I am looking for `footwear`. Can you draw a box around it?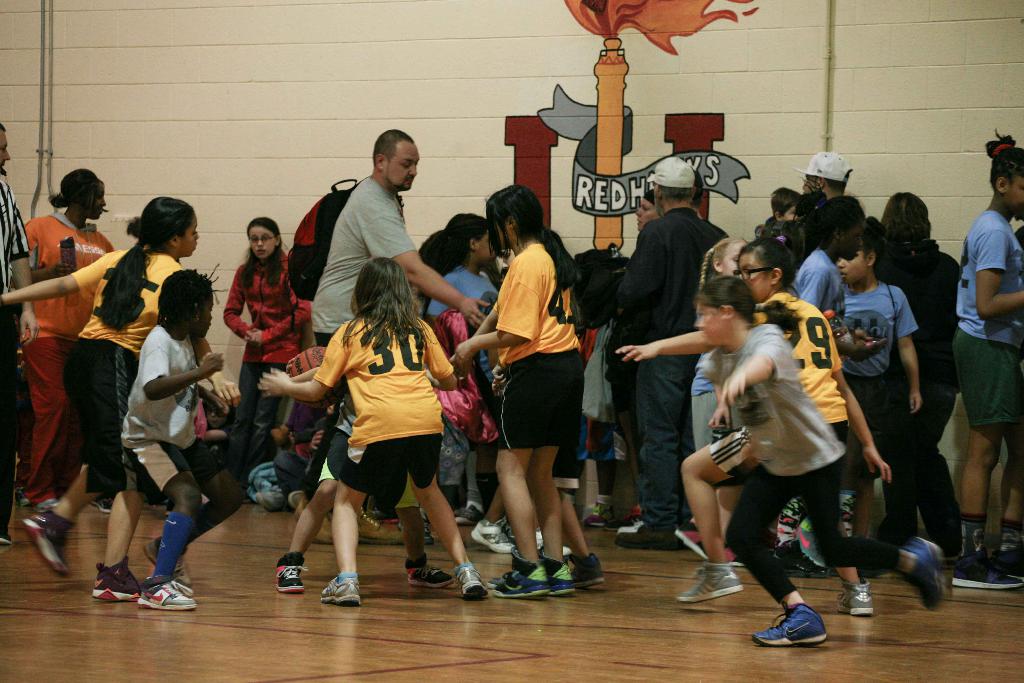
Sure, the bounding box is rect(319, 573, 364, 607).
